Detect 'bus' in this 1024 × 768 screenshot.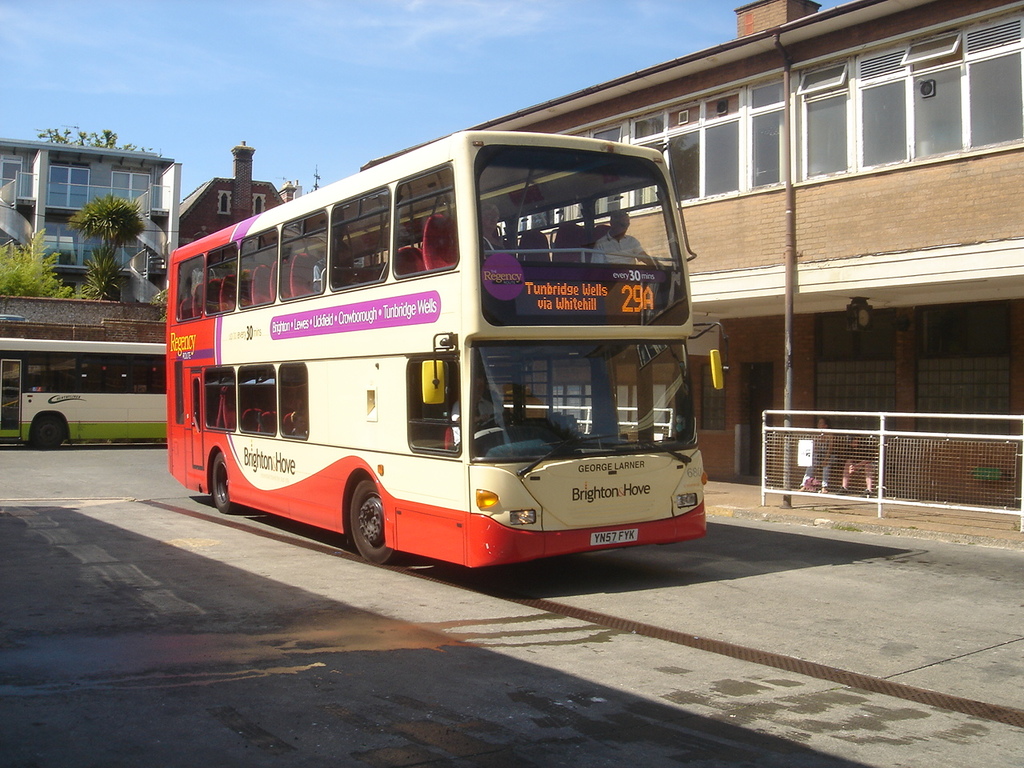
Detection: {"left": 162, "top": 127, "right": 707, "bottom": 581}.
